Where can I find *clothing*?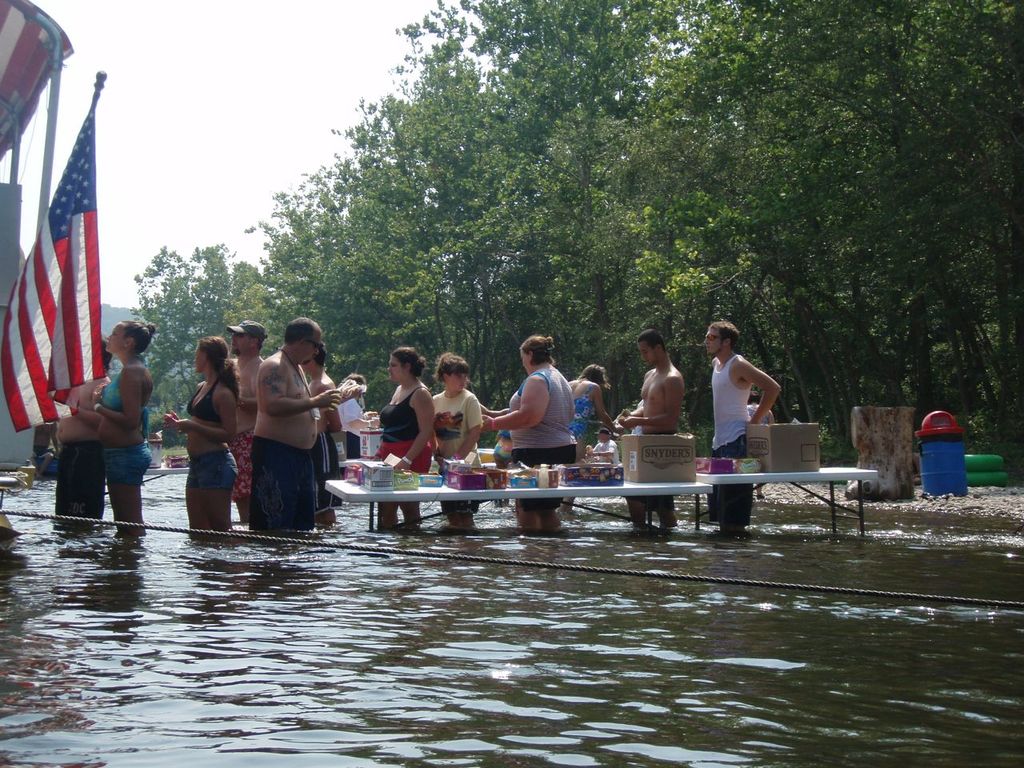
You can find it at [336, 429, 358, 466].
